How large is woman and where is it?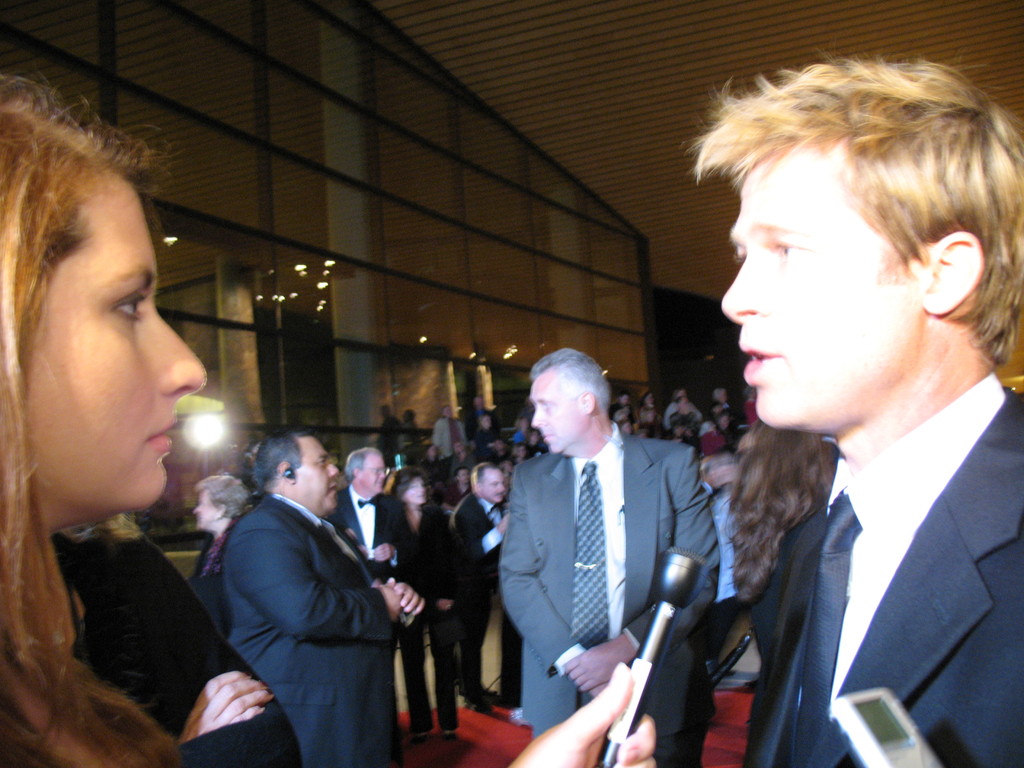
Bounding box: 181 466 258 641.
